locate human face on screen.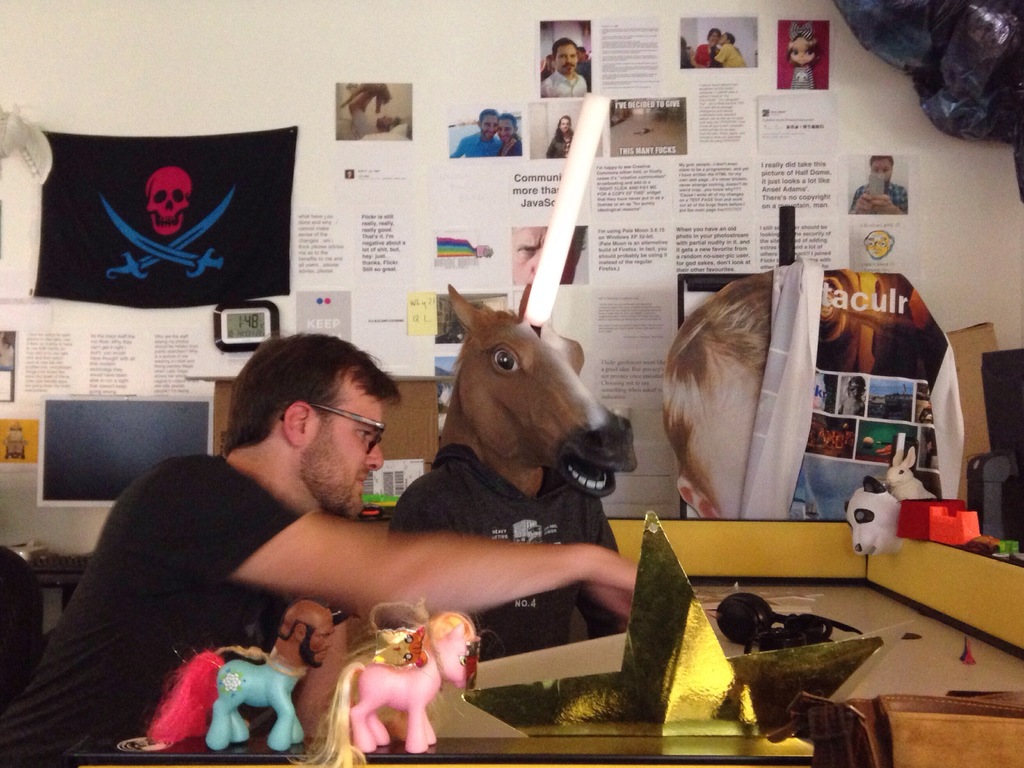
On screen at 872, 164, 890, 182.
